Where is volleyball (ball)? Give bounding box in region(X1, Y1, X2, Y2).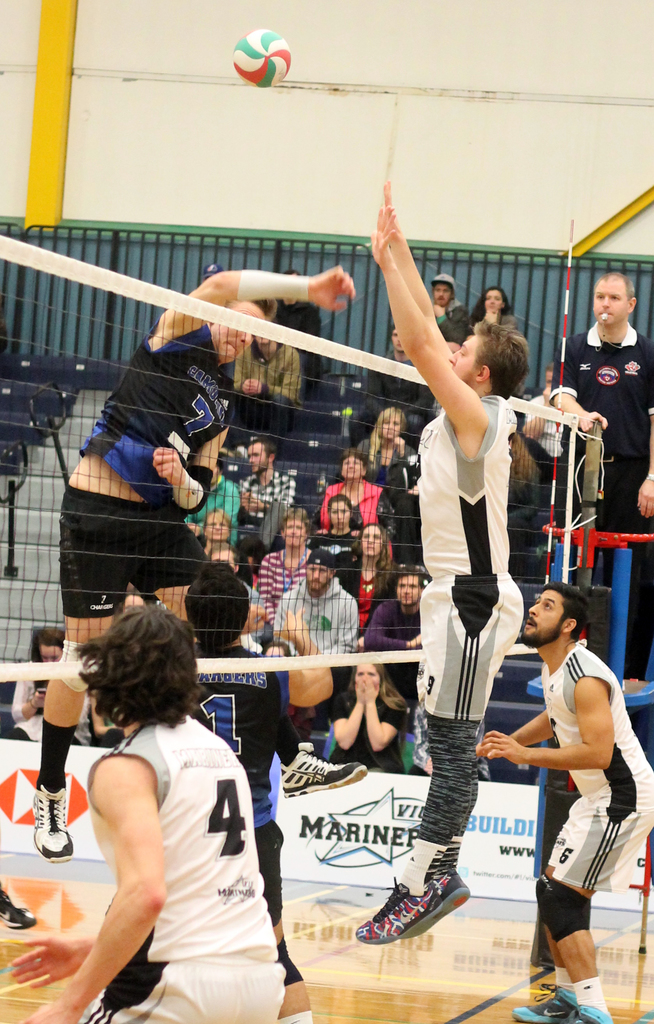
region(226, 24, 288, 87).
